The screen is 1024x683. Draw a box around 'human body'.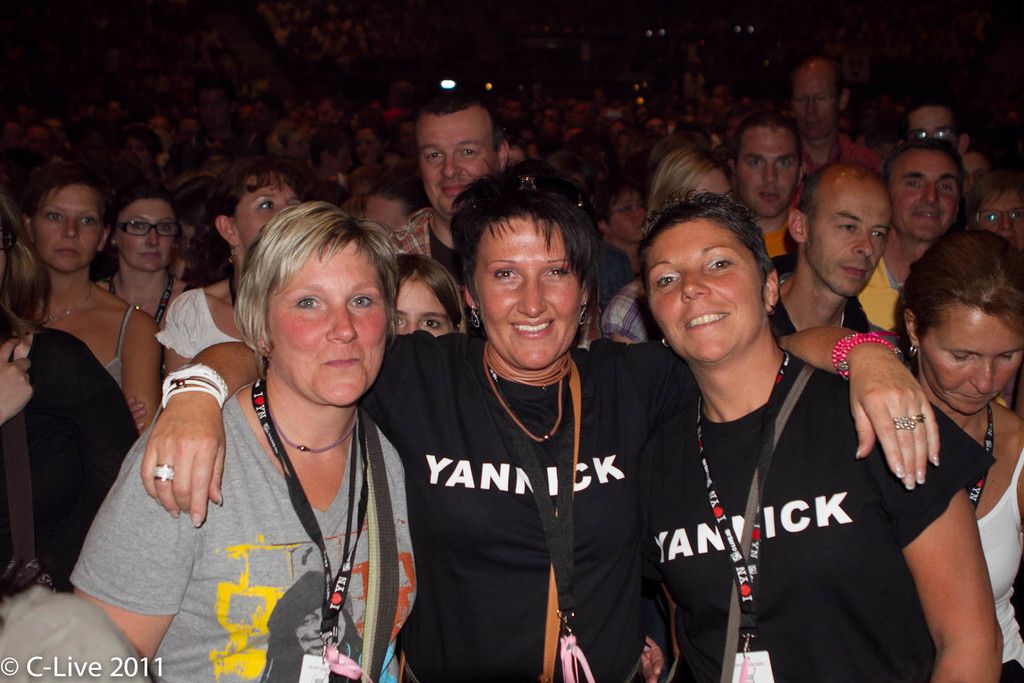
(391, 219, 467, 303).
